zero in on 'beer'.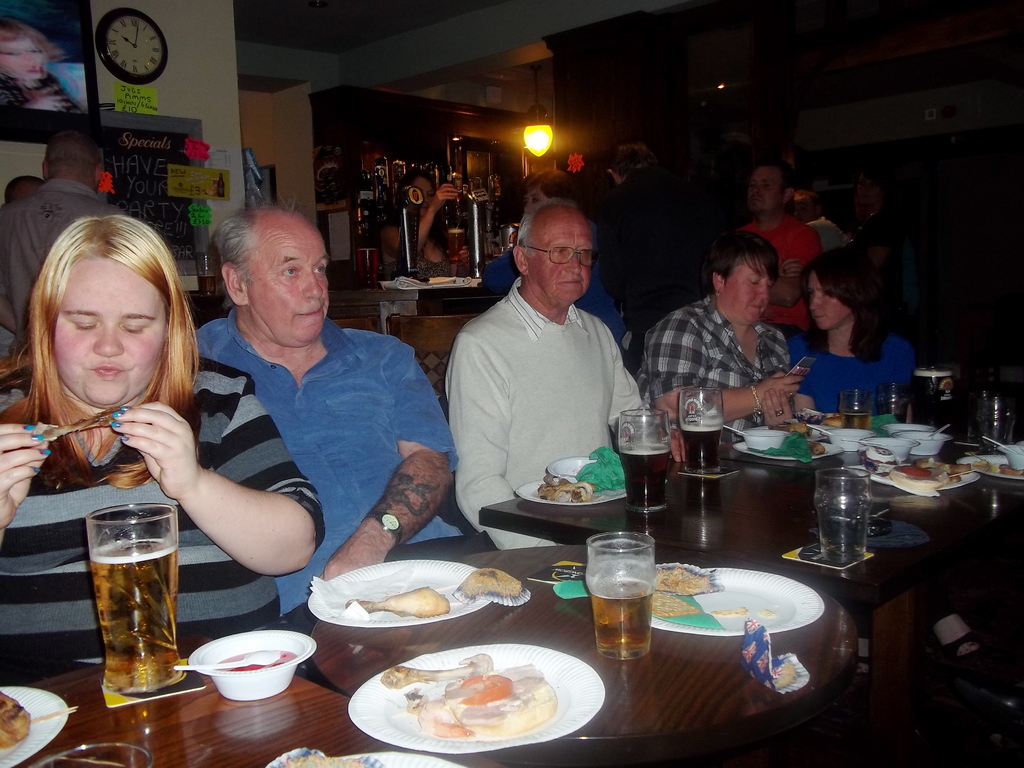
Zeroed in: [x1=592, y1=580, x2=648, y2=653].
